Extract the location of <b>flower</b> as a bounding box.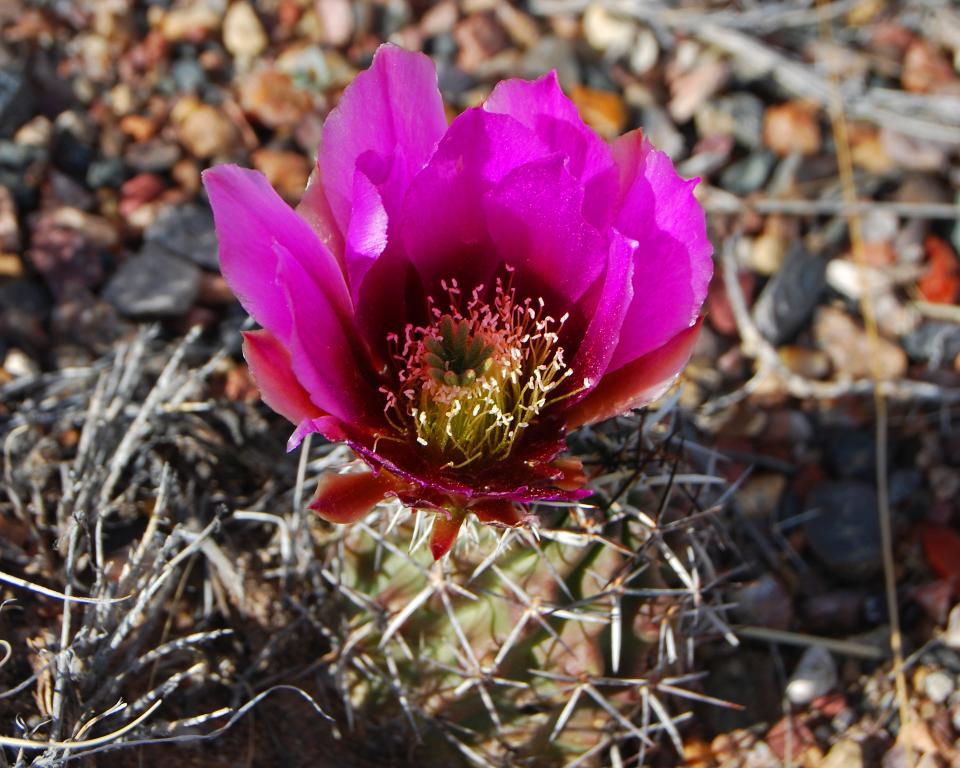
rect(226, 67, 696, 531).
